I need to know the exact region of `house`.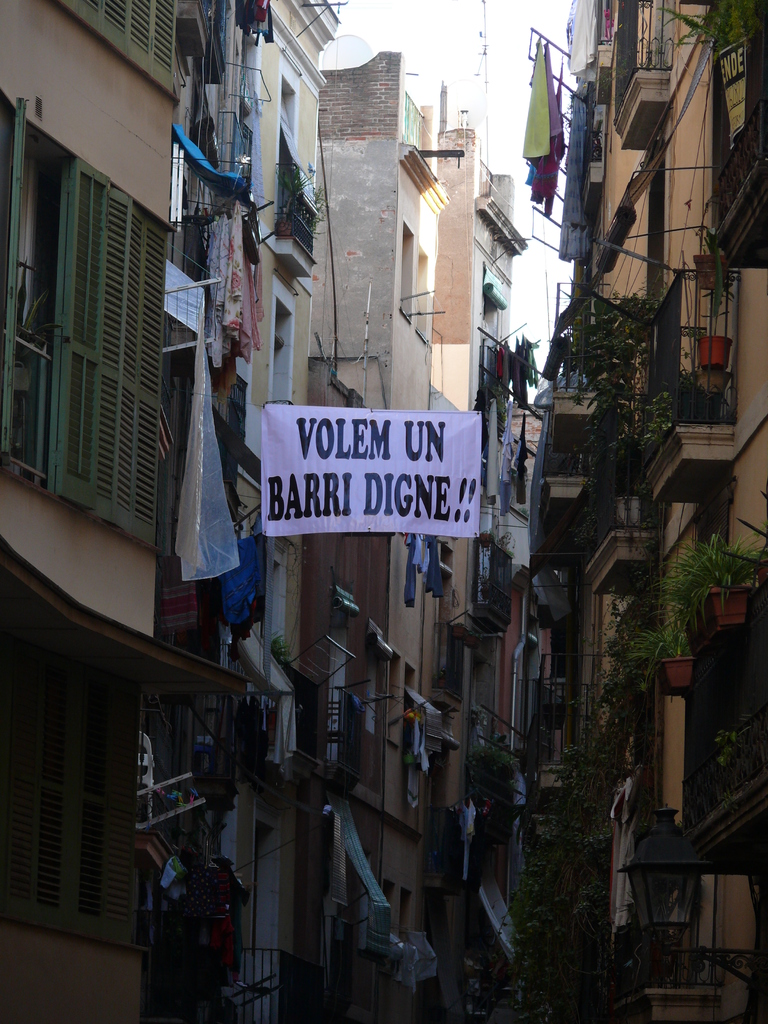
Region: <box>145,0,271,1018</box>.
